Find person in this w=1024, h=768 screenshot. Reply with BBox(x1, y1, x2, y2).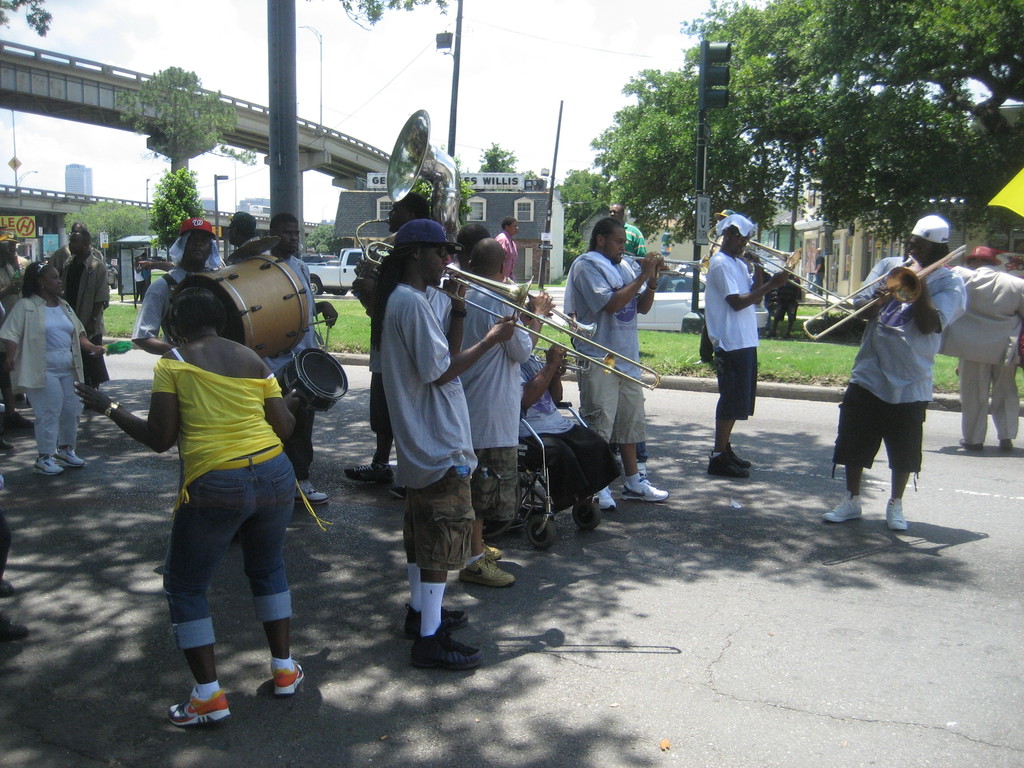
BBox(40, 221, 113, 430).
